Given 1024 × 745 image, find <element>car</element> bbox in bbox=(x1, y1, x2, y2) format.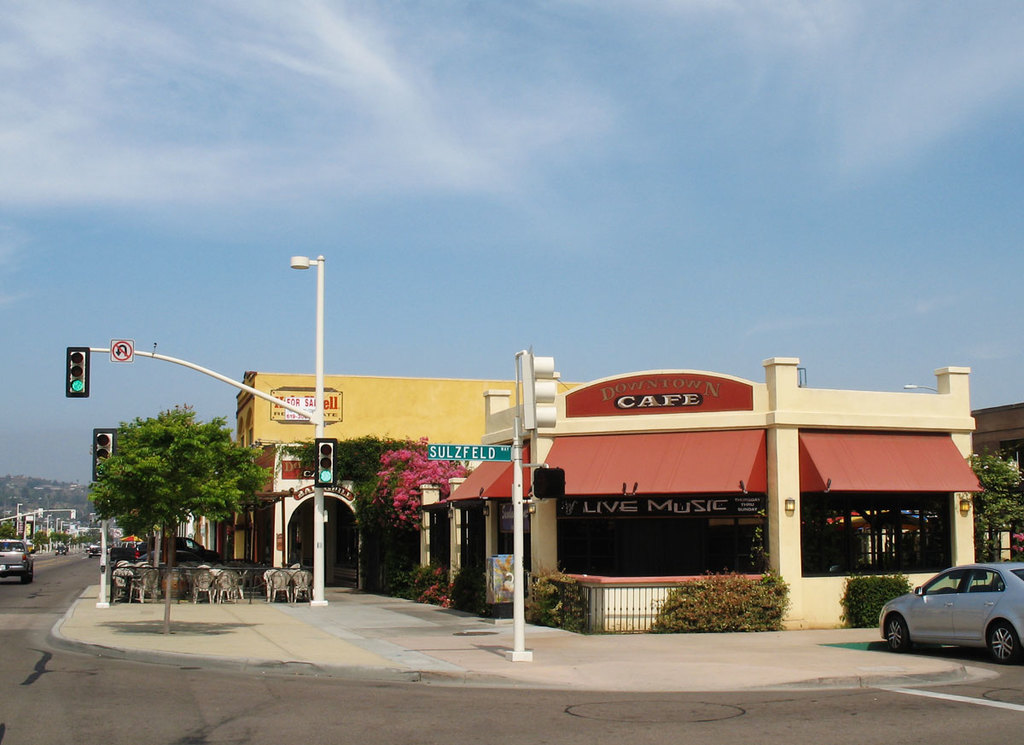
bbox=(0, 541, 32, 582).
